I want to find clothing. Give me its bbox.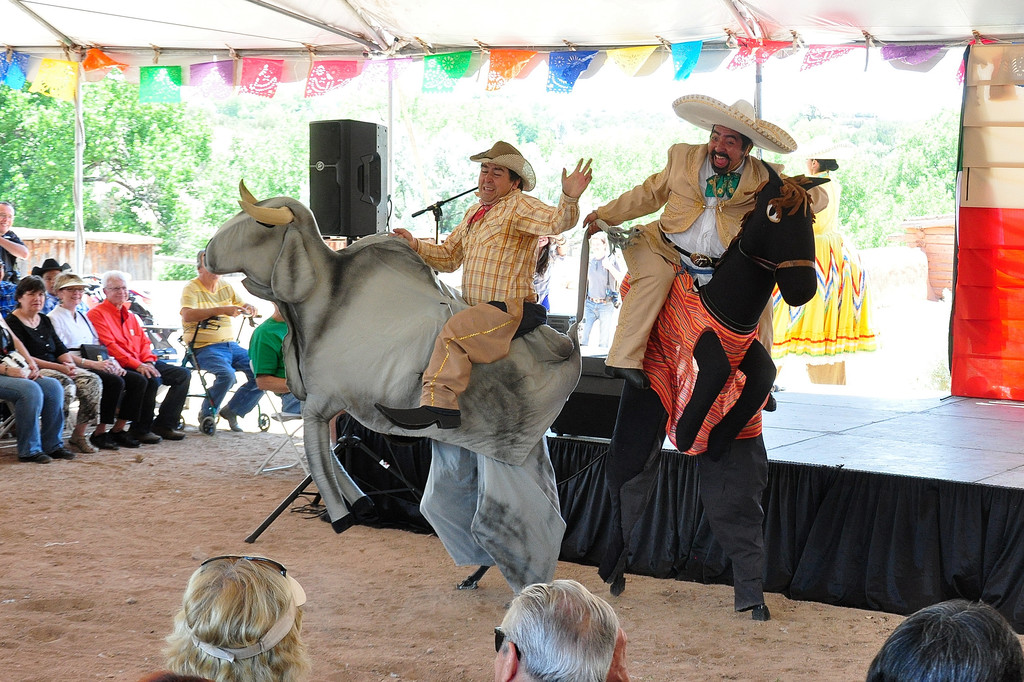
x1=620 y1=232 x2=686 y2=375.
